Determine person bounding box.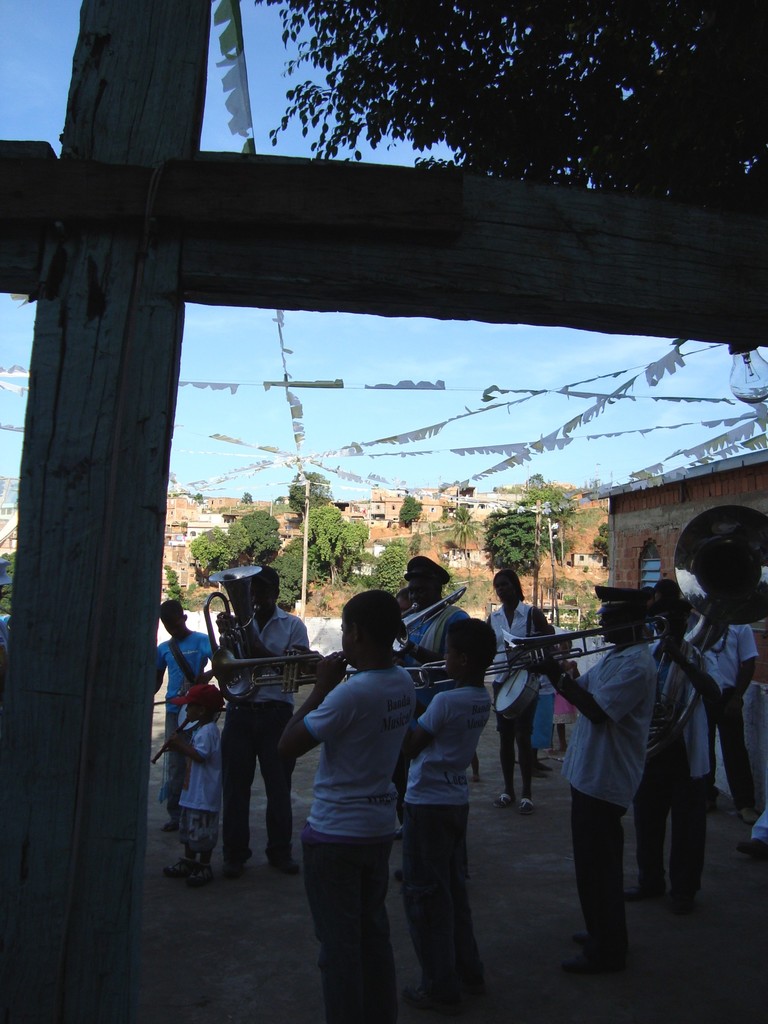
Determined: BBox(154, 601, 213, 794).
